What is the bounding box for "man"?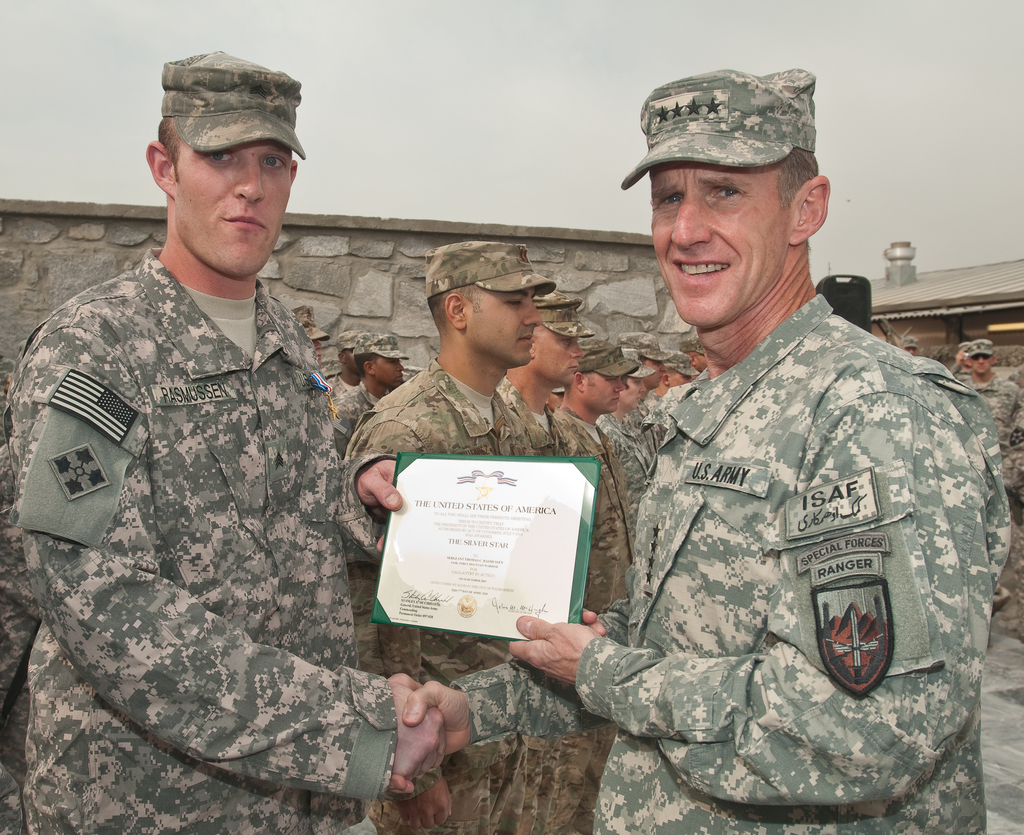
region(900, 336, 918, 360).
